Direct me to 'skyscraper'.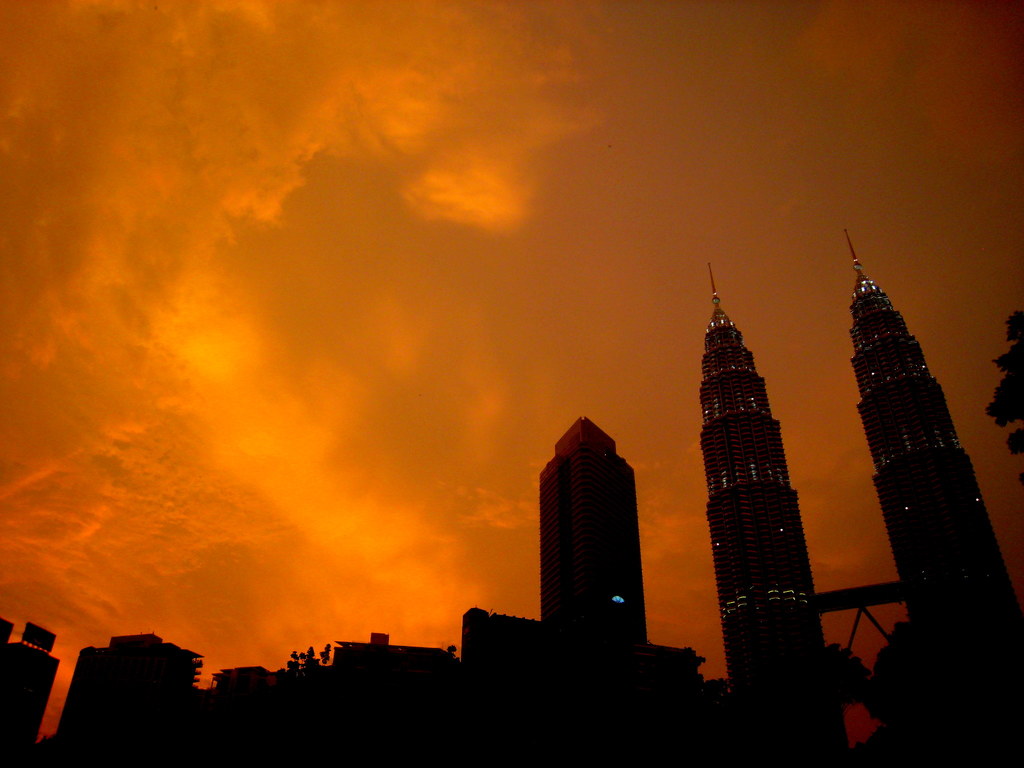
Direction: 540 412 652 755.
